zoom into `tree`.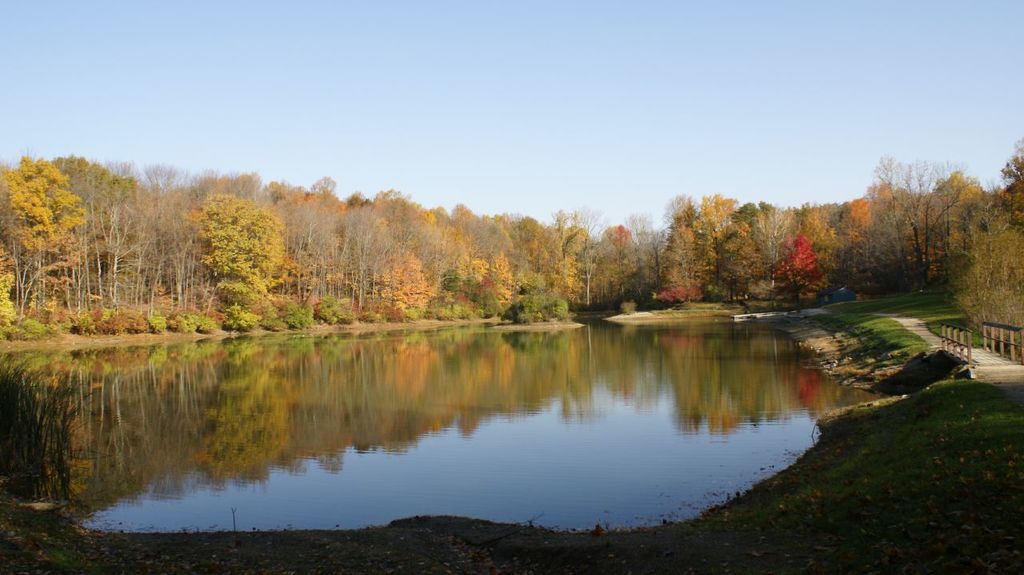
Zoom target: box(446, 198, 517, 330).
